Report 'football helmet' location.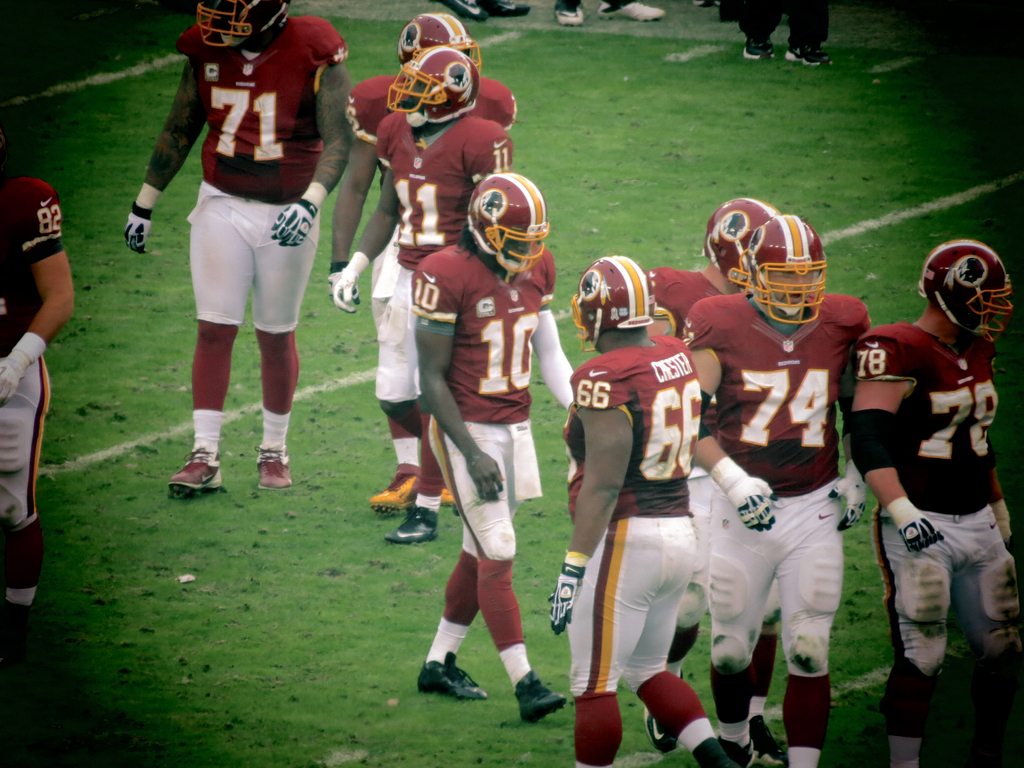
Report: 742,214,826,326.
